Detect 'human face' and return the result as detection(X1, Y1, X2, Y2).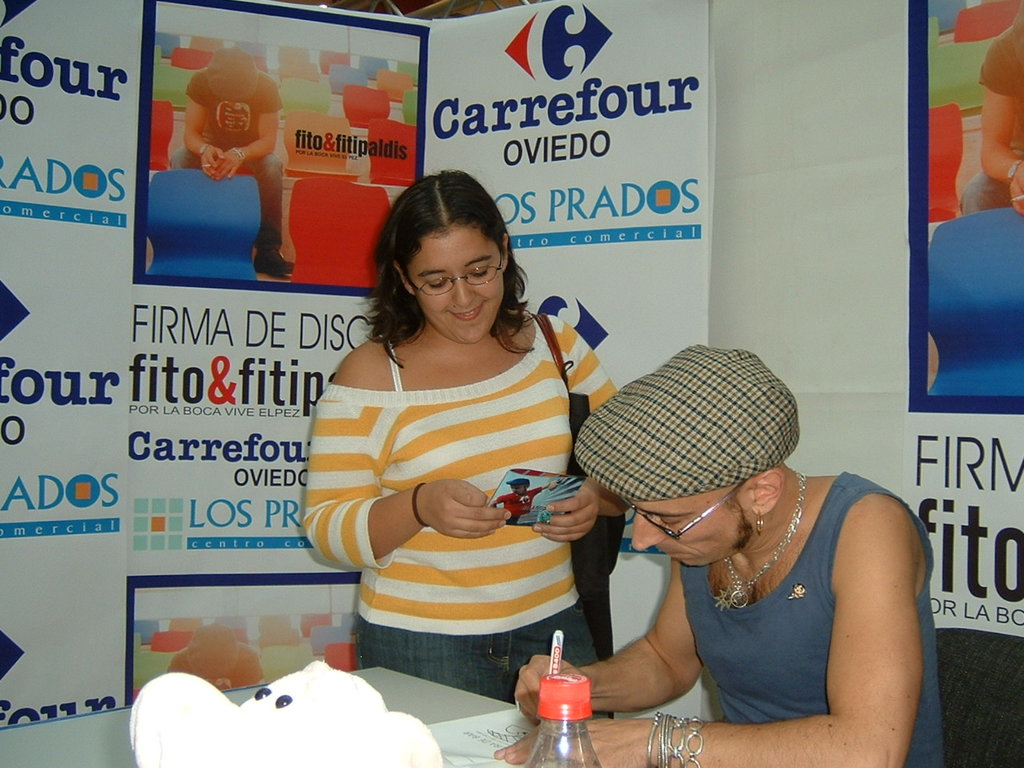
detection(632, 489, 754, 567).
